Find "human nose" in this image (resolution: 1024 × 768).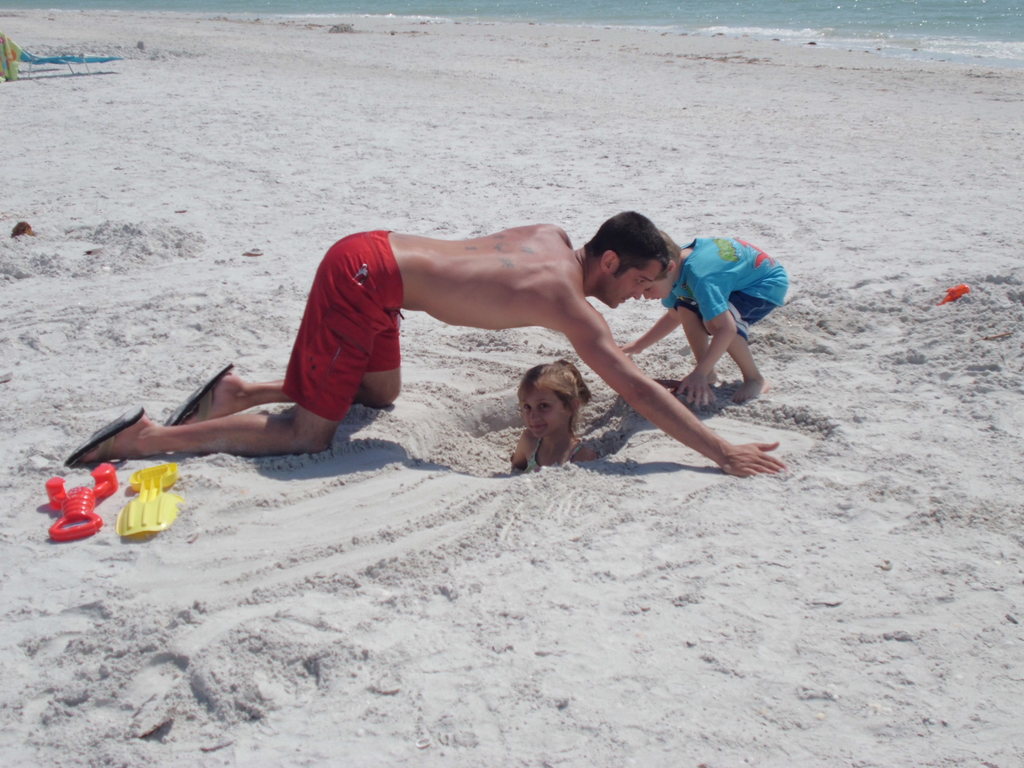
bbox(529, 409, 543, 426).
